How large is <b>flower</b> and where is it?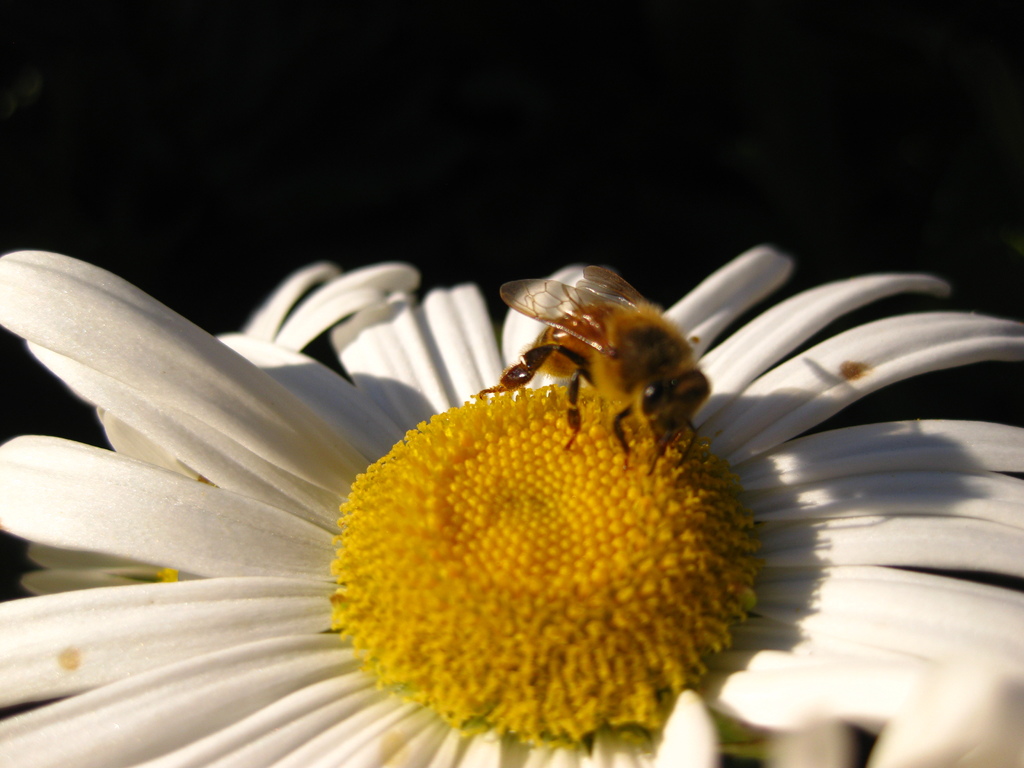
Bounding box: 0:243:1023:767.
